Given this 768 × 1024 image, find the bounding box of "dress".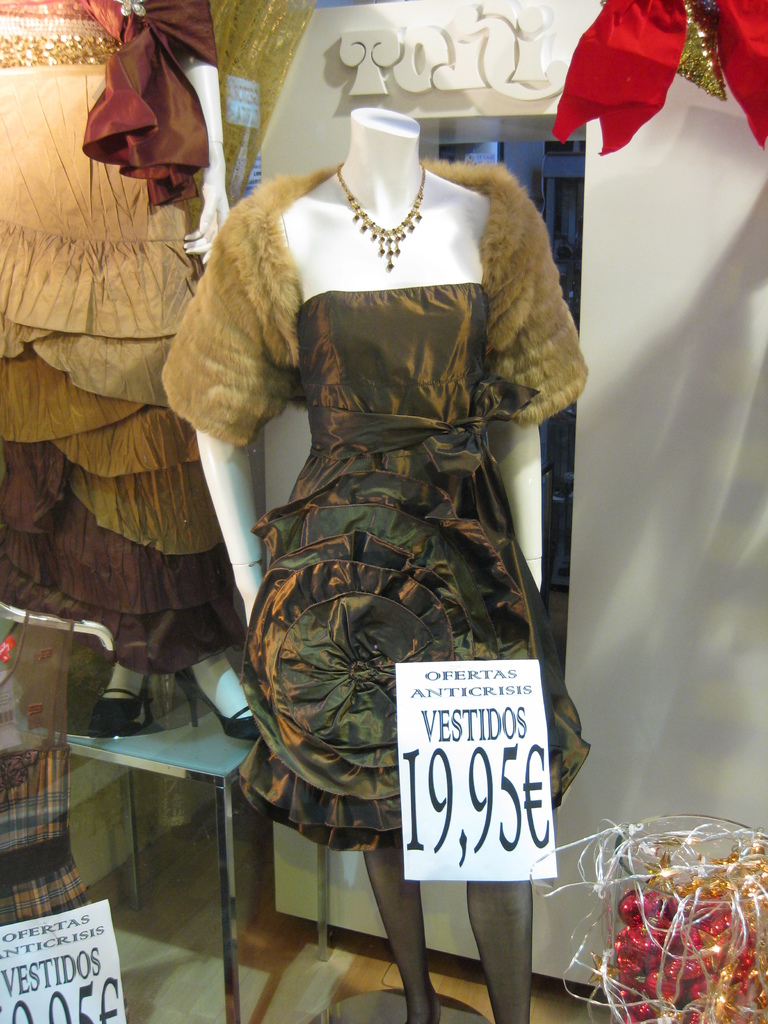
[left=234, top=279, right=597, bottom=856].
